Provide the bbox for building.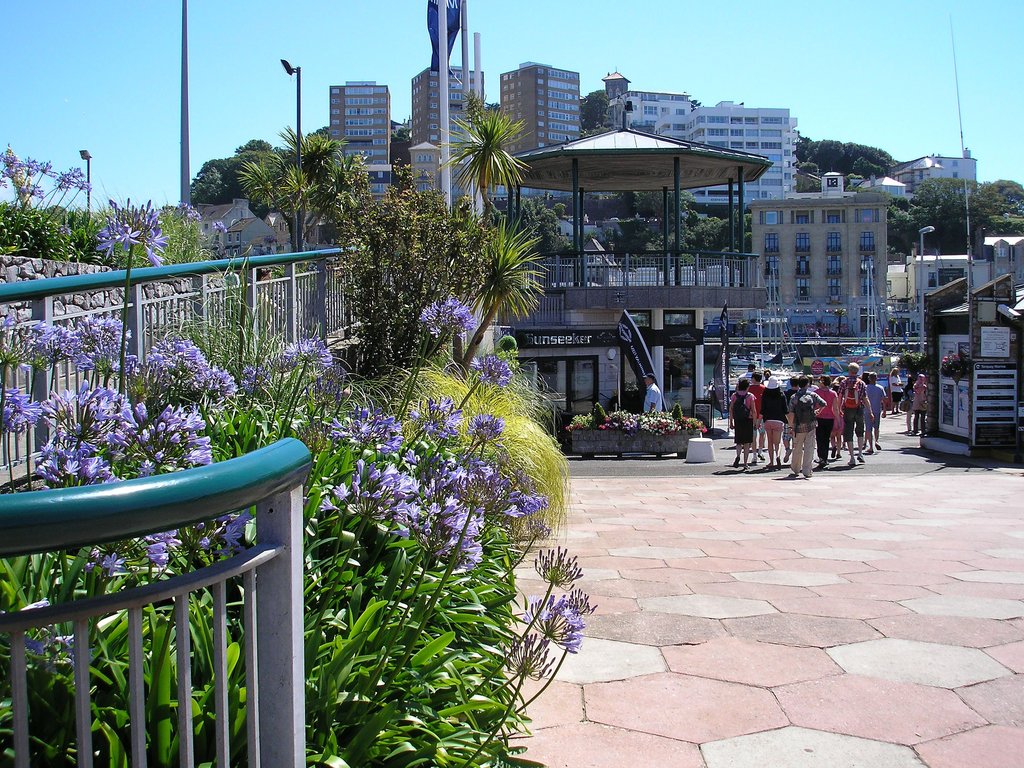
box(499, 62, 580, 156).
